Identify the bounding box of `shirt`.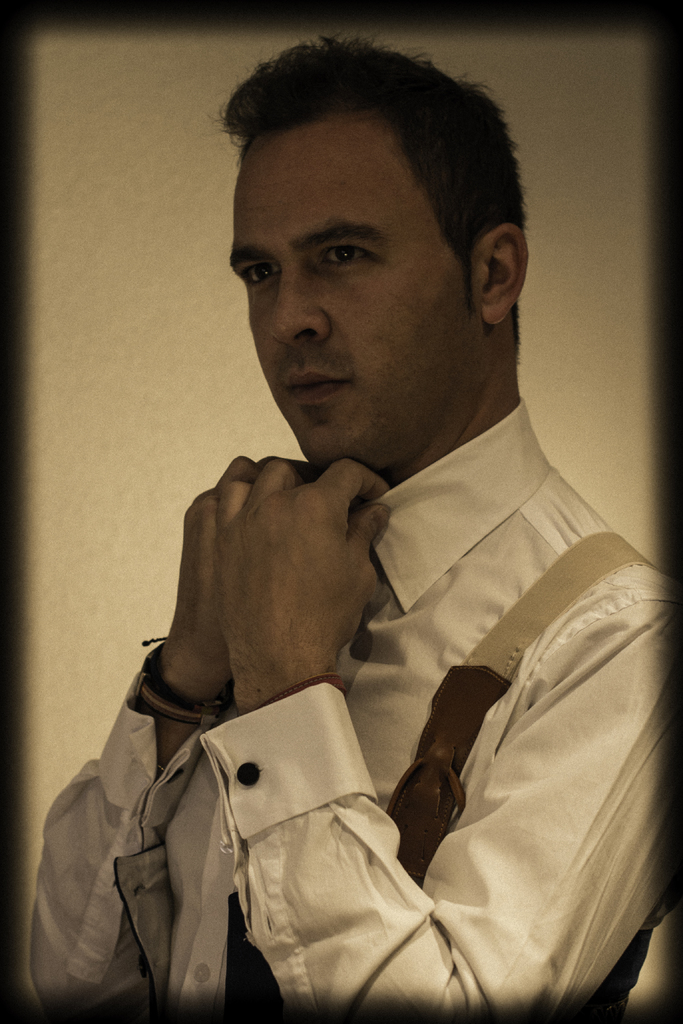
[31, 398, 680, 1012].
